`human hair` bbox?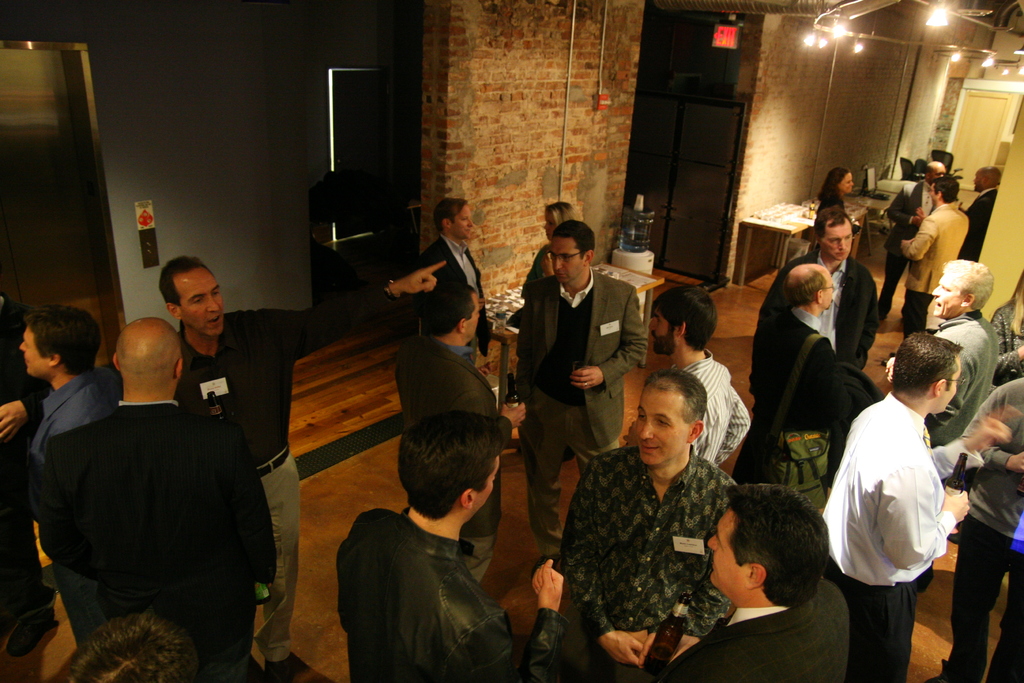
813, 204, 855, 237
